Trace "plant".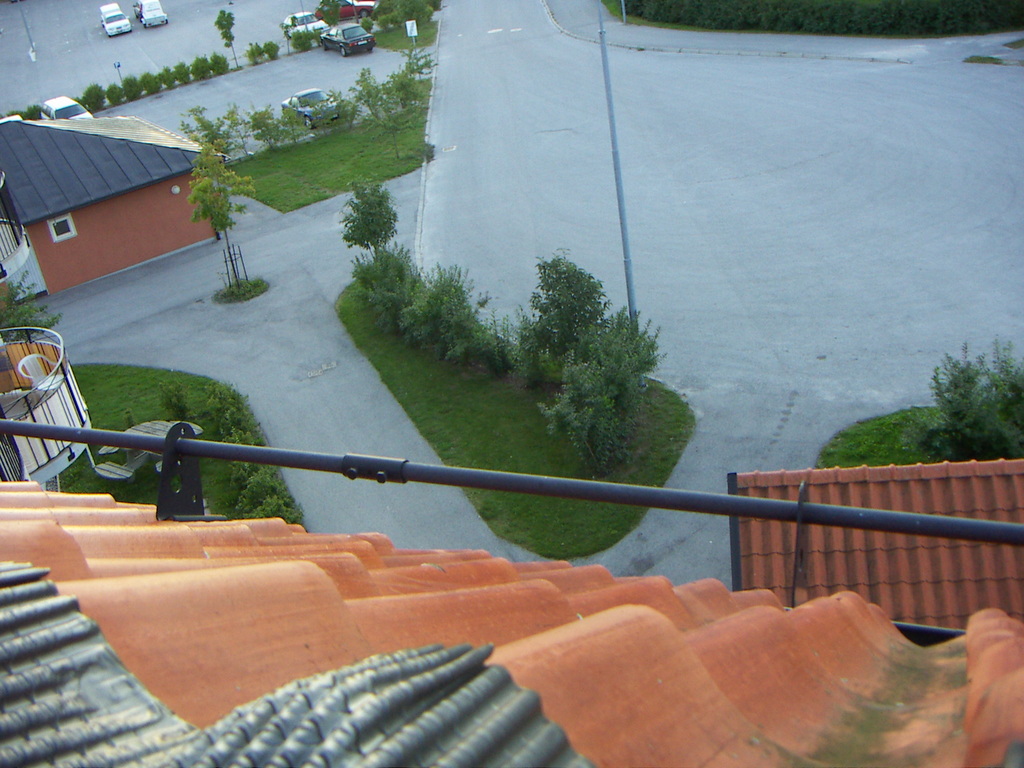
Traced to {"left": 265, "top": 38, "right": 281, "bottom": 63}.
